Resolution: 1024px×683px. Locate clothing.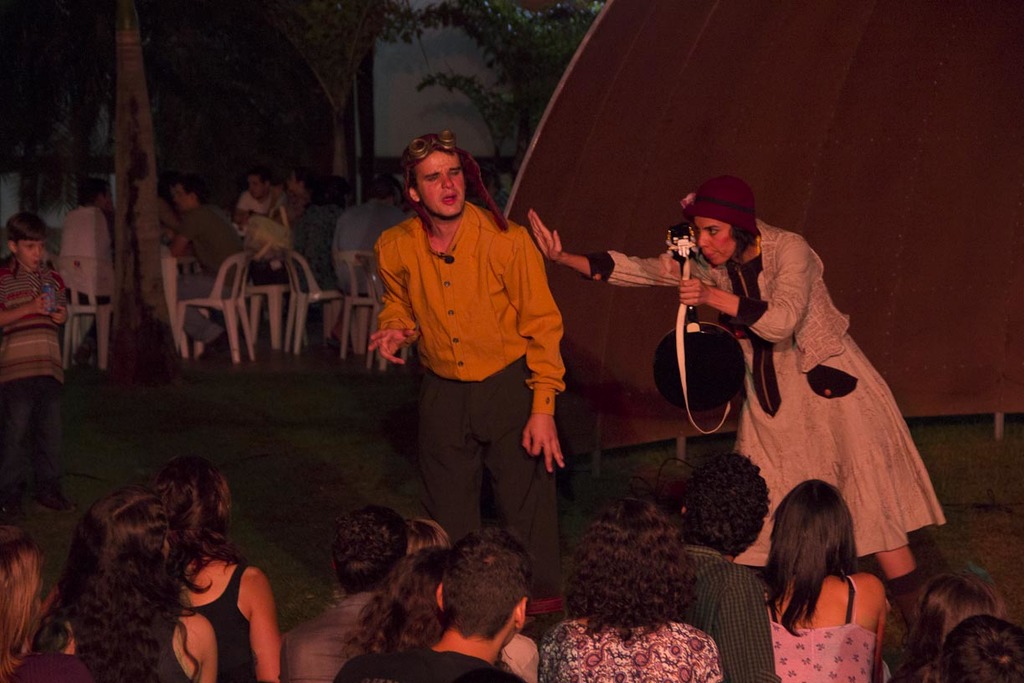
<region>191, 566, 256, 682</region>.
